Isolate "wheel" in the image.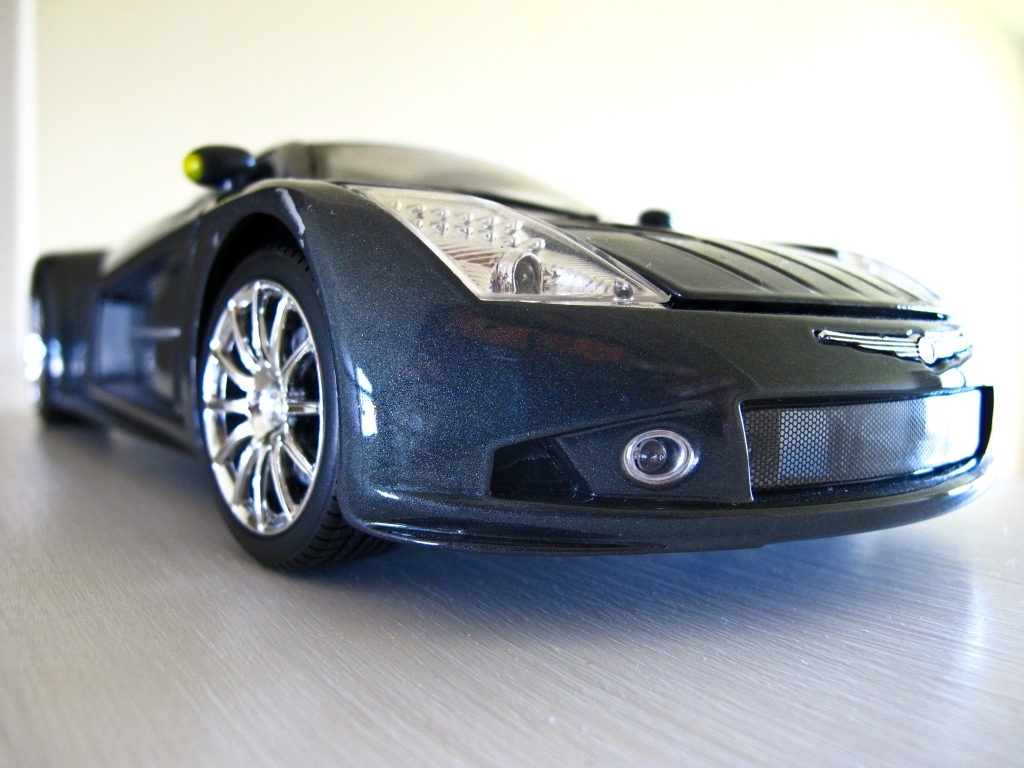
Isolated region: bbox=(187, 251, 381, 580).
